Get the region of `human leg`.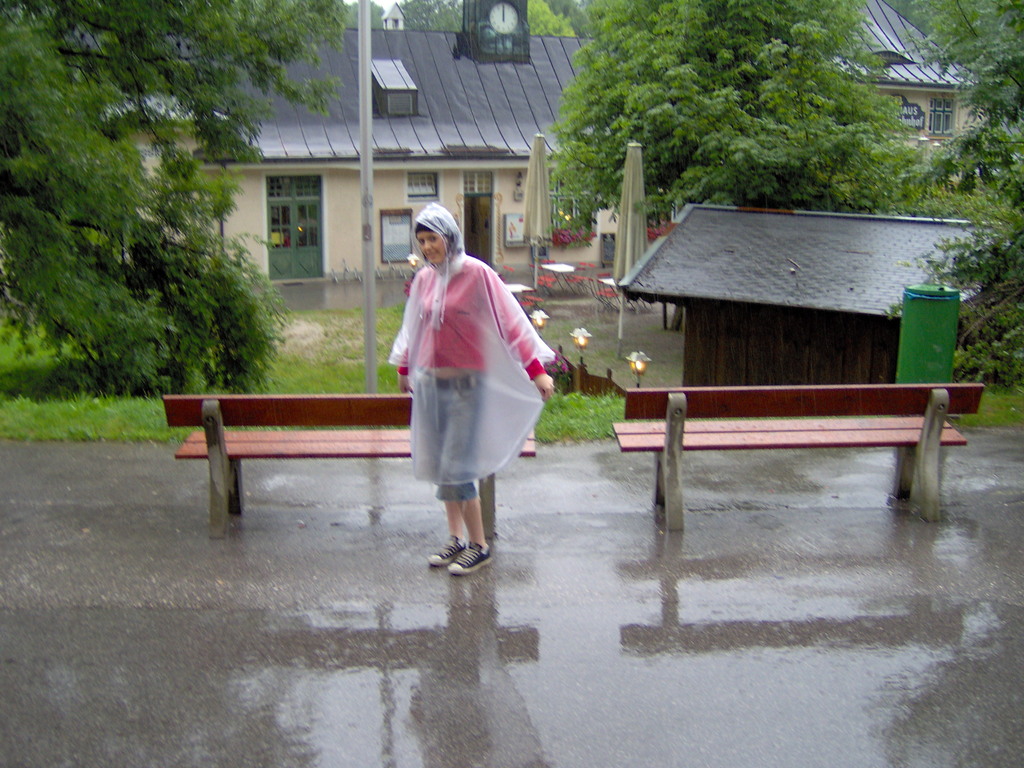
{"x1": 438, "y1": 374, "x2": 491, "y2": 571}.
